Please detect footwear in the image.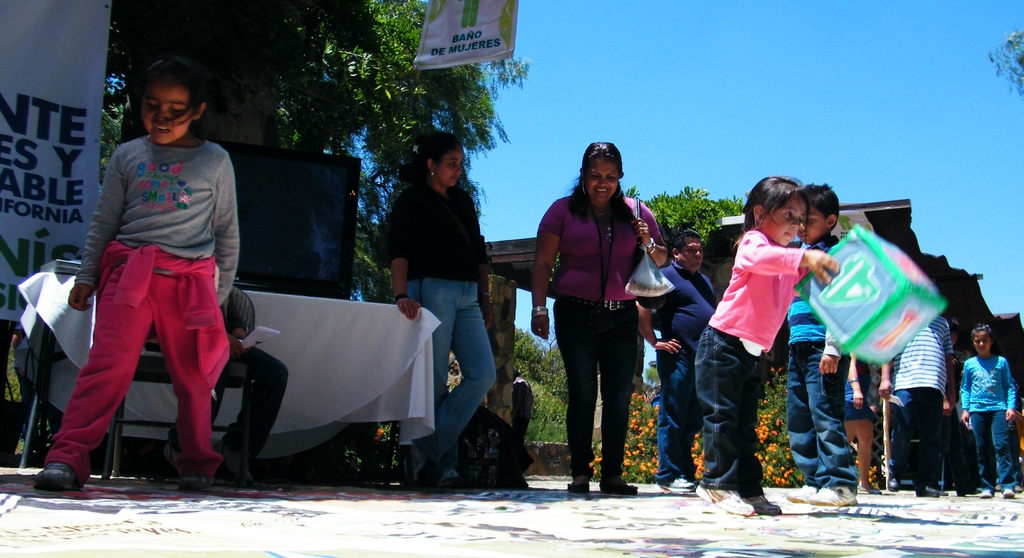
bbox(802, 480, 859, 511).
